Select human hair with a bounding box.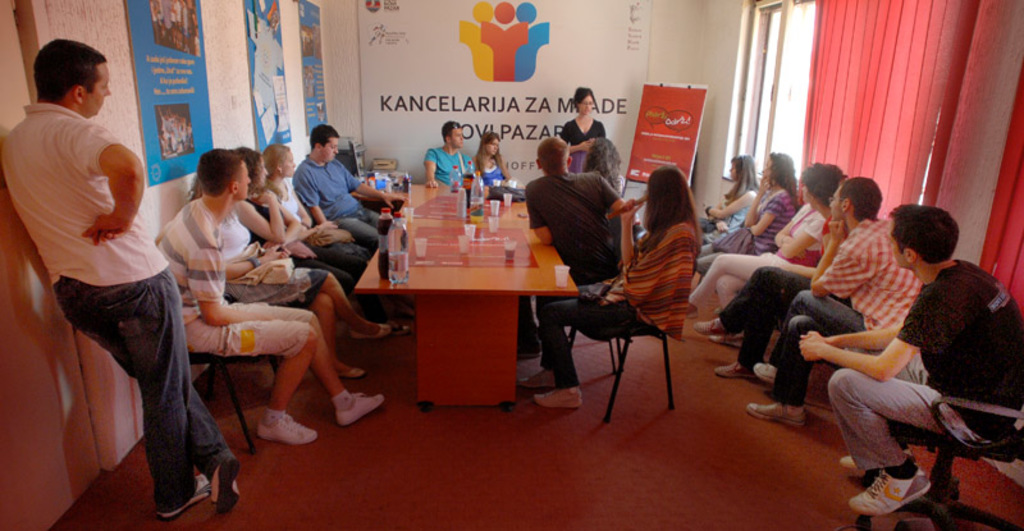
724 161 759 200.
